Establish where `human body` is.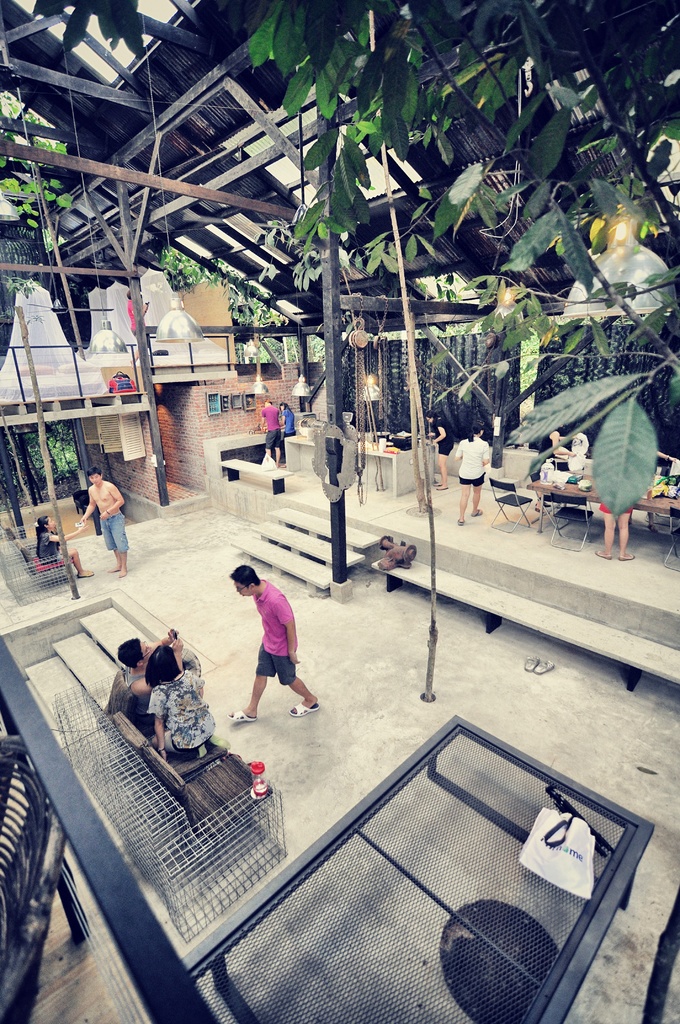
Established at <region>228, 575, 321, 756</region>.
